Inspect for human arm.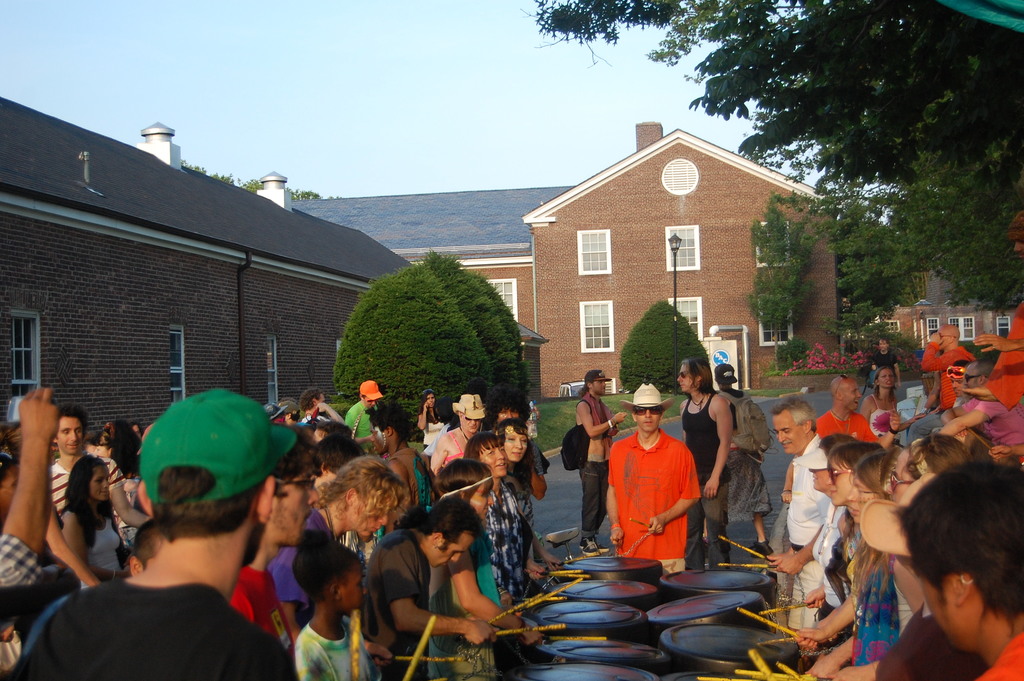
Inspection: <box>986,441,1023,463</box>.
